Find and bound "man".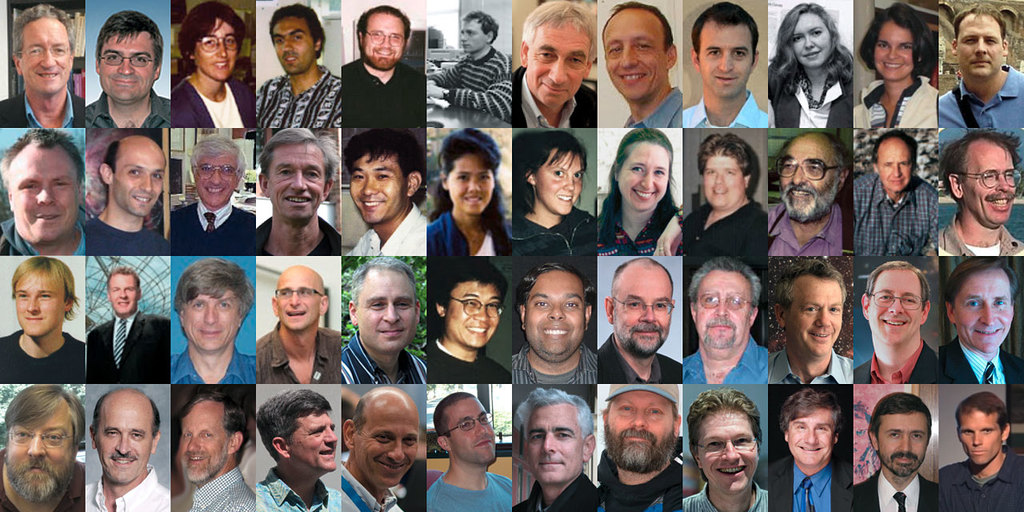
Bound: bbox=[603, 259, 684, 378].
